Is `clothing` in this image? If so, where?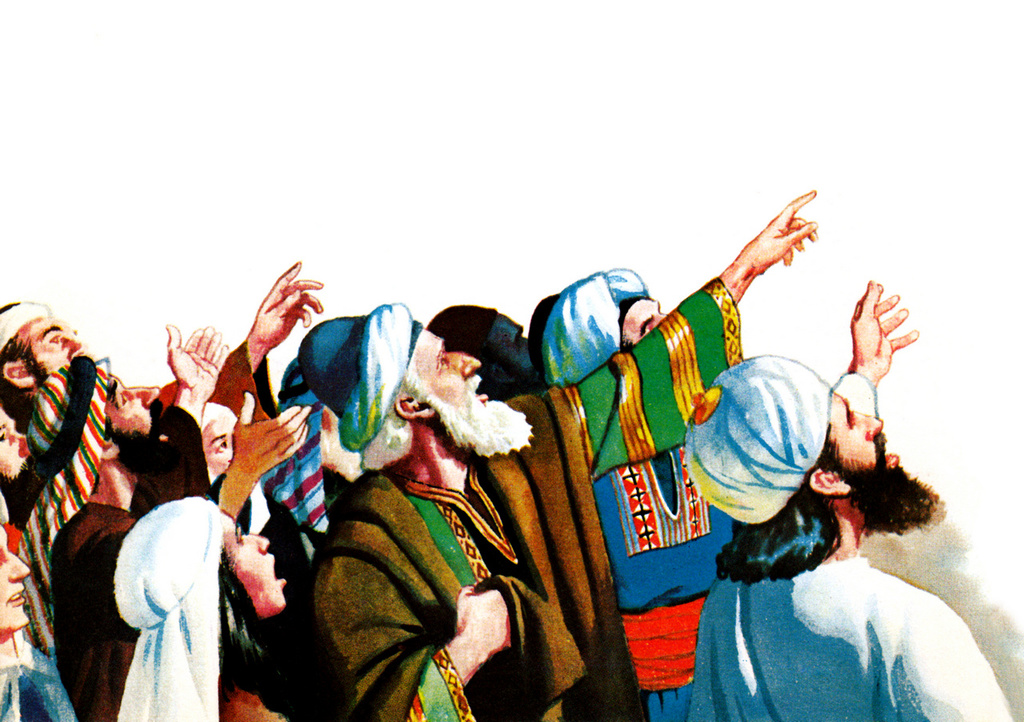
Yes, at 53:497:137:720.
